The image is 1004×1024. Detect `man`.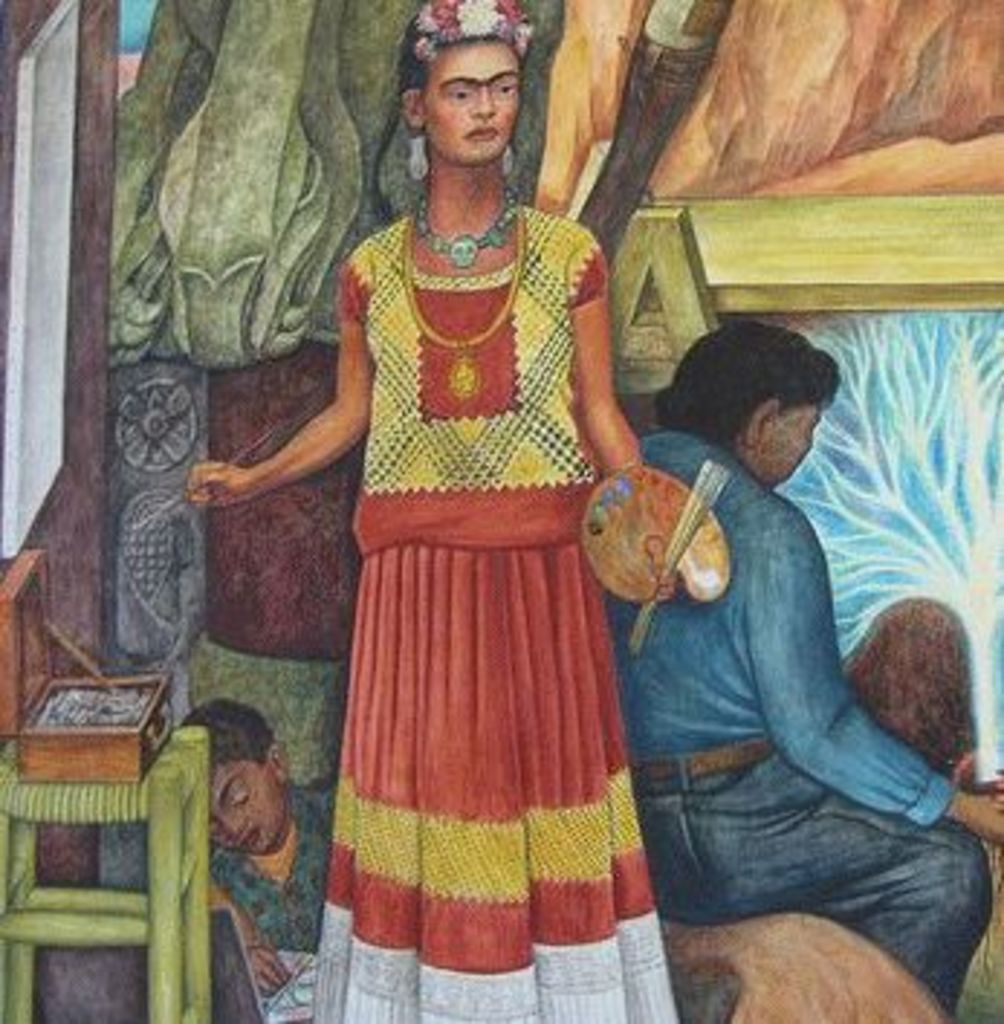
Detection: rect(611, 312, 1001, 1015).
